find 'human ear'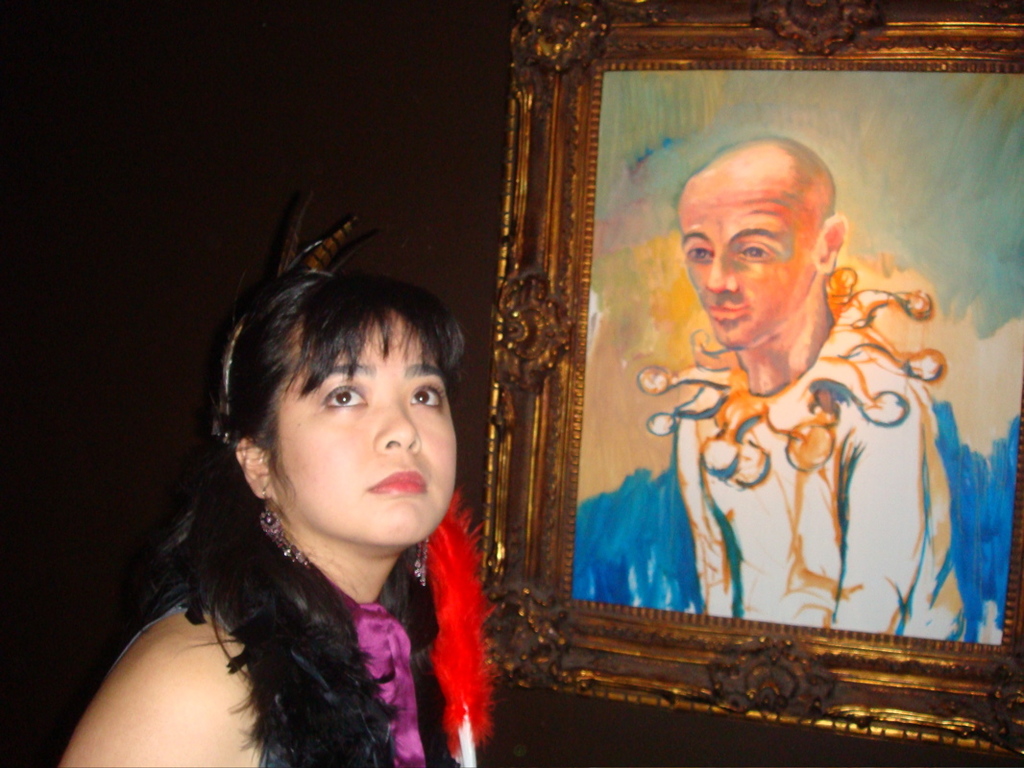
BBox(817, 210, 850, 269)
